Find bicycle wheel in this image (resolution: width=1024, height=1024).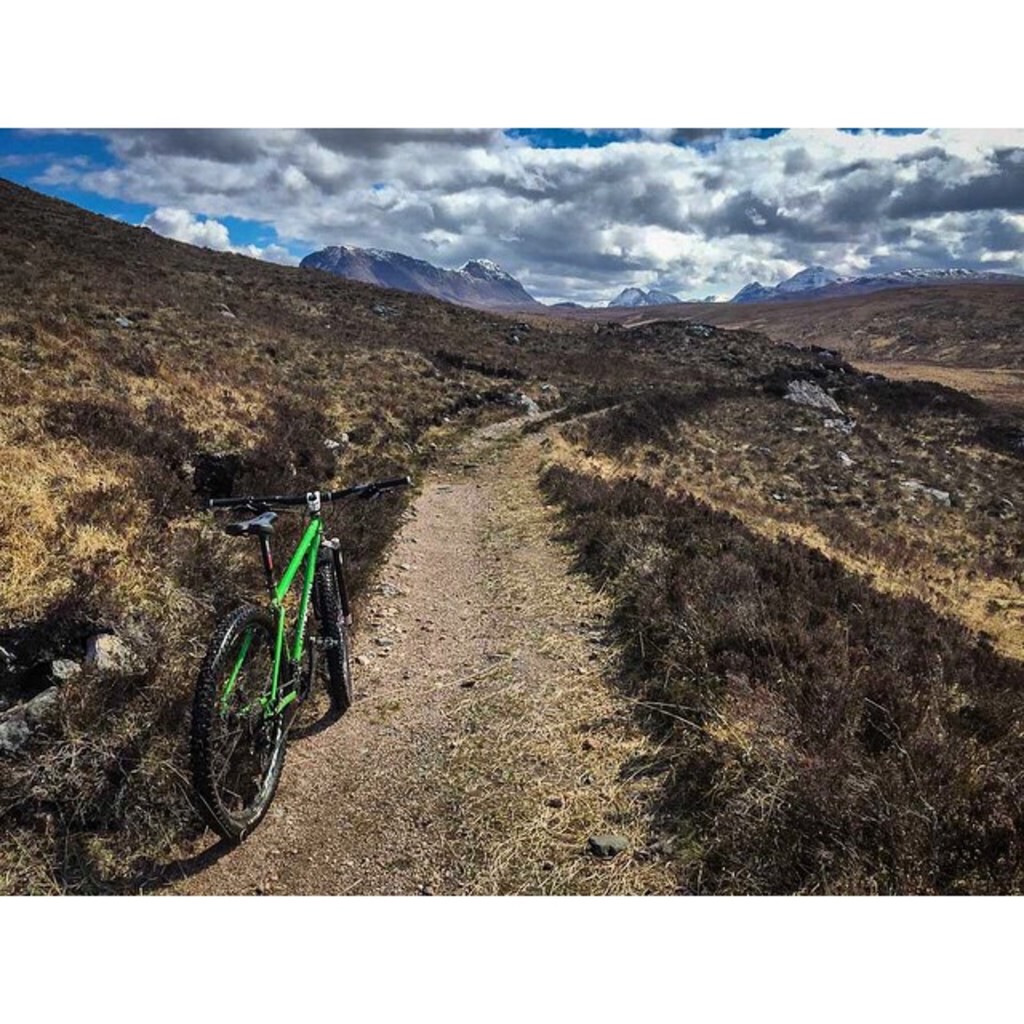
left=314, top=547, right=360, bottom=707.
